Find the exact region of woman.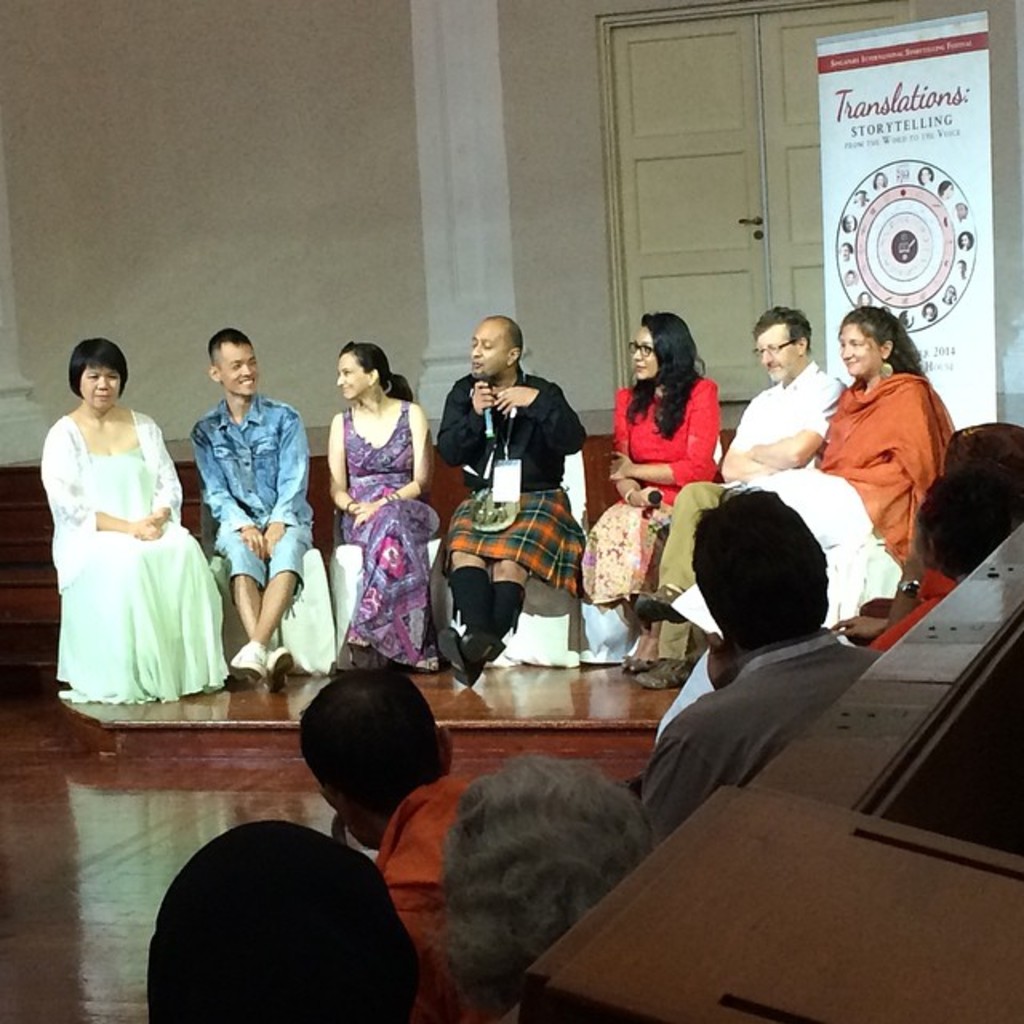
Exact region: [x1=573, y1=306, x2=725, y2=677].
